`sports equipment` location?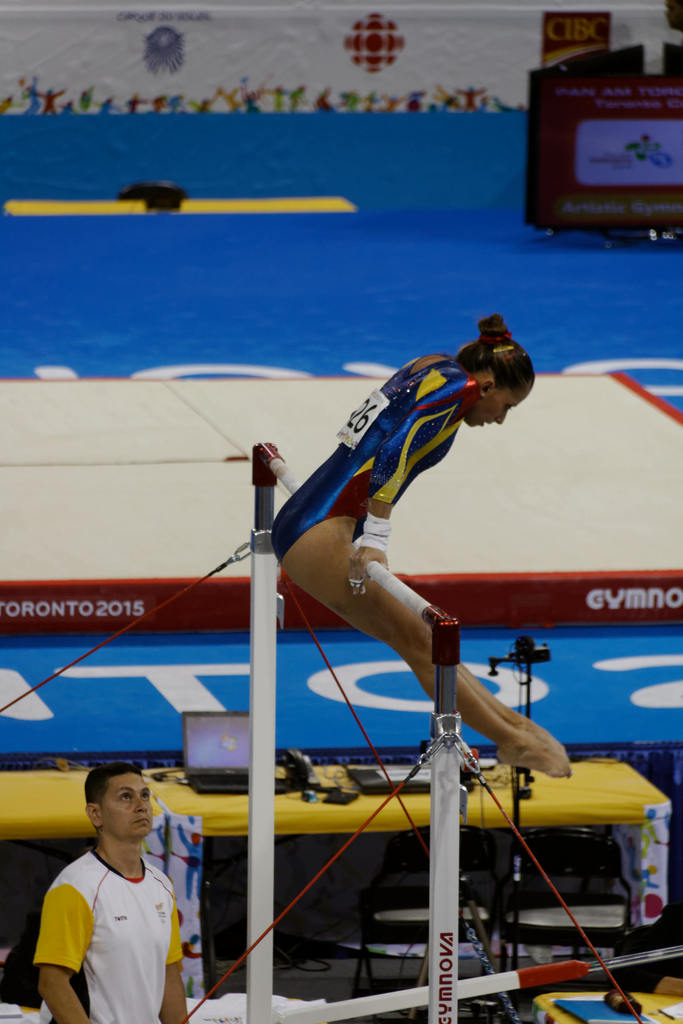
rect(244, 438, 482, 1023)
